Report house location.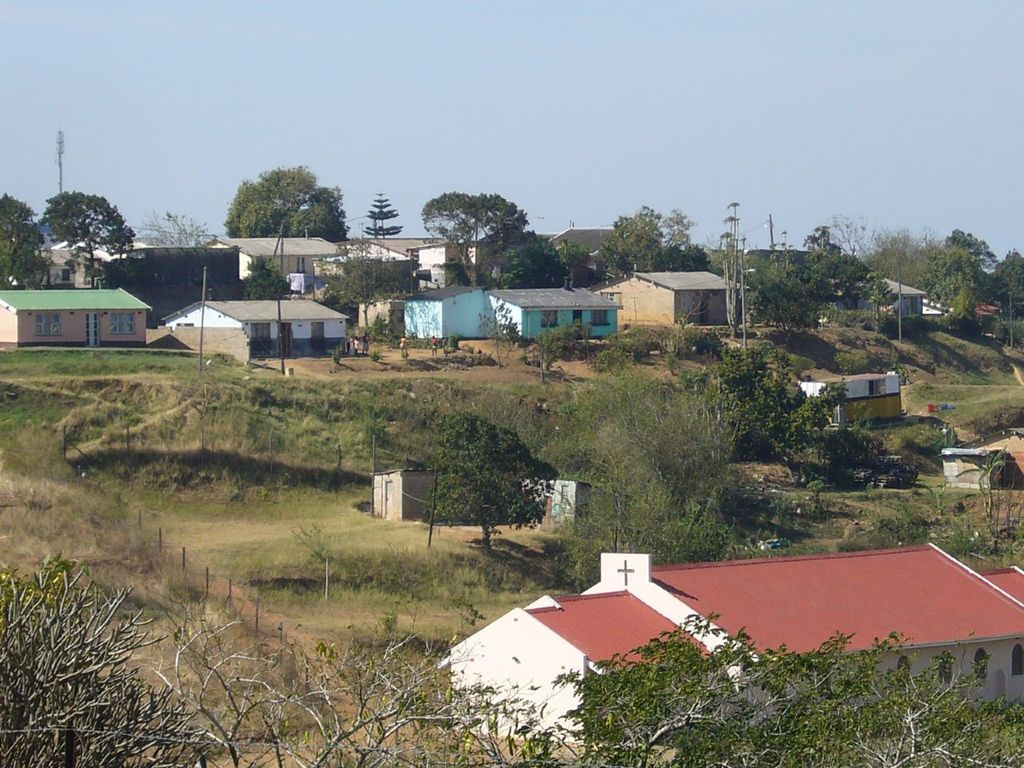
Report: 342,232,461,272.
